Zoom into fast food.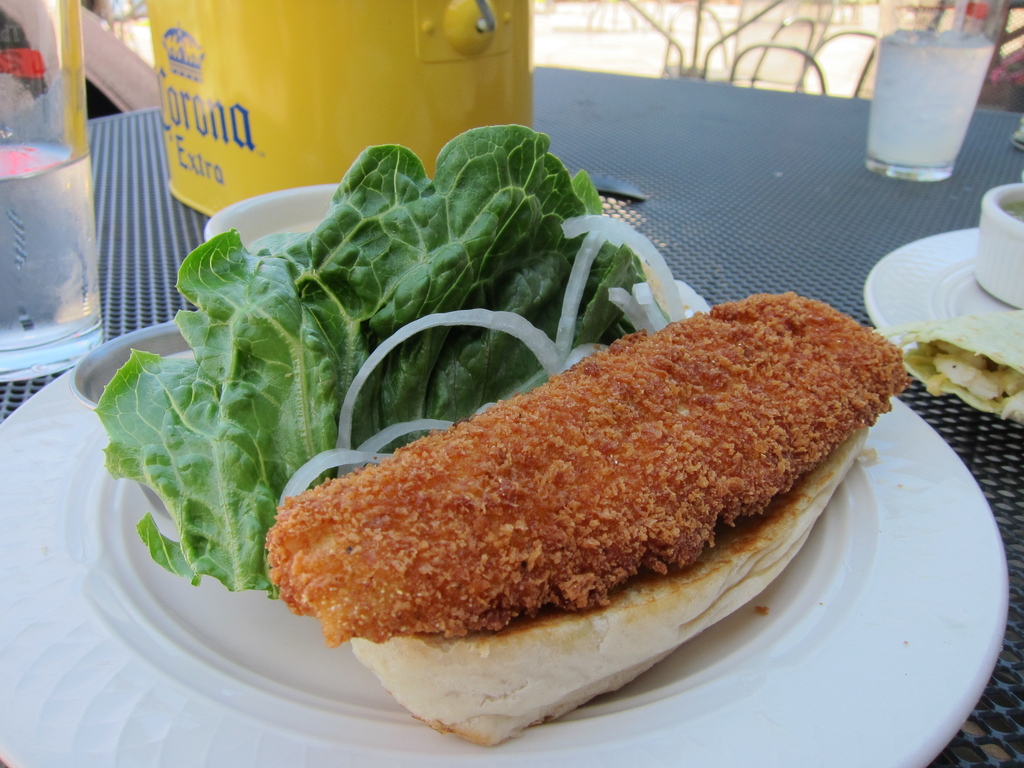
Zoom target: [232,252,929,735].
